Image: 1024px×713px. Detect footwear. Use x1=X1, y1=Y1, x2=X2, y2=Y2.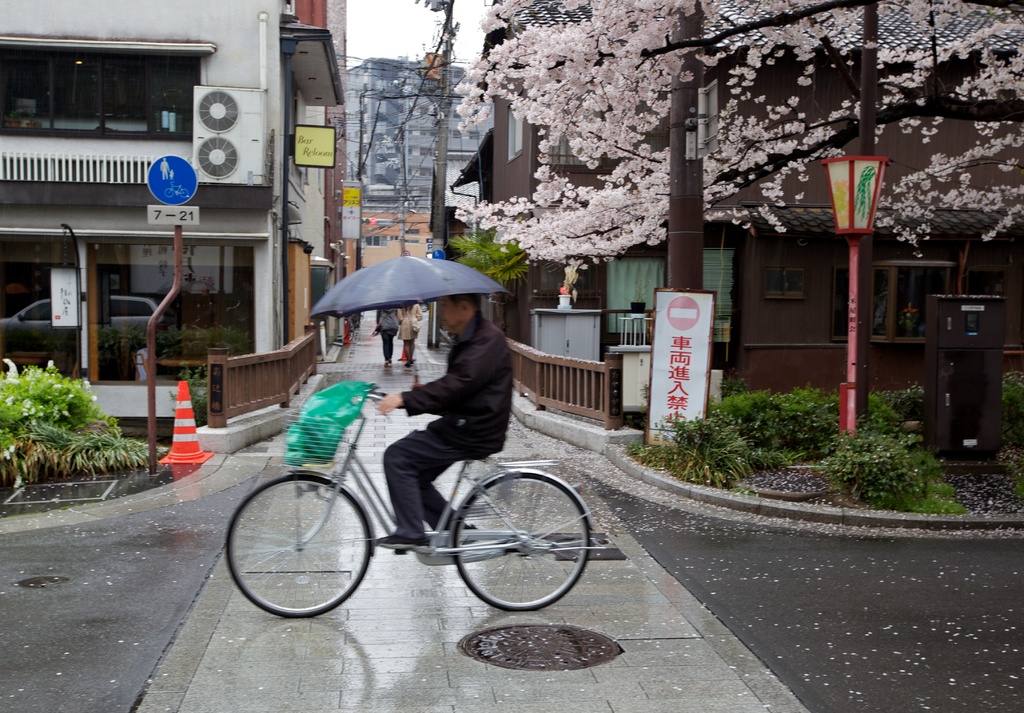
x1=378, y1=533, x2=428, y2=557.
